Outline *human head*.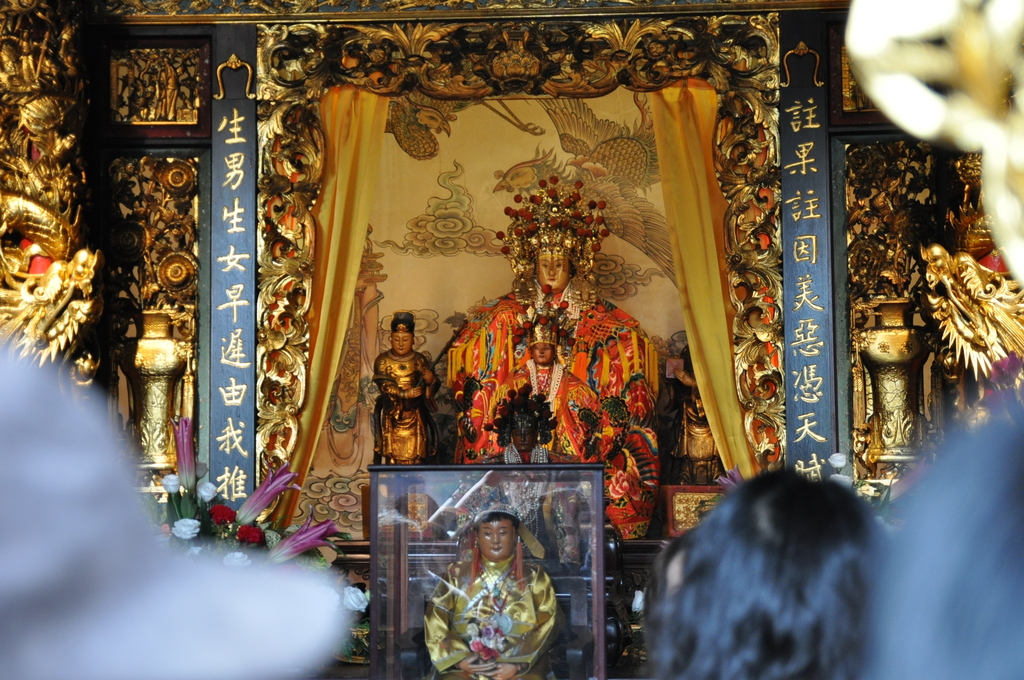
Outline: crop(470, 511, 515, 558).
